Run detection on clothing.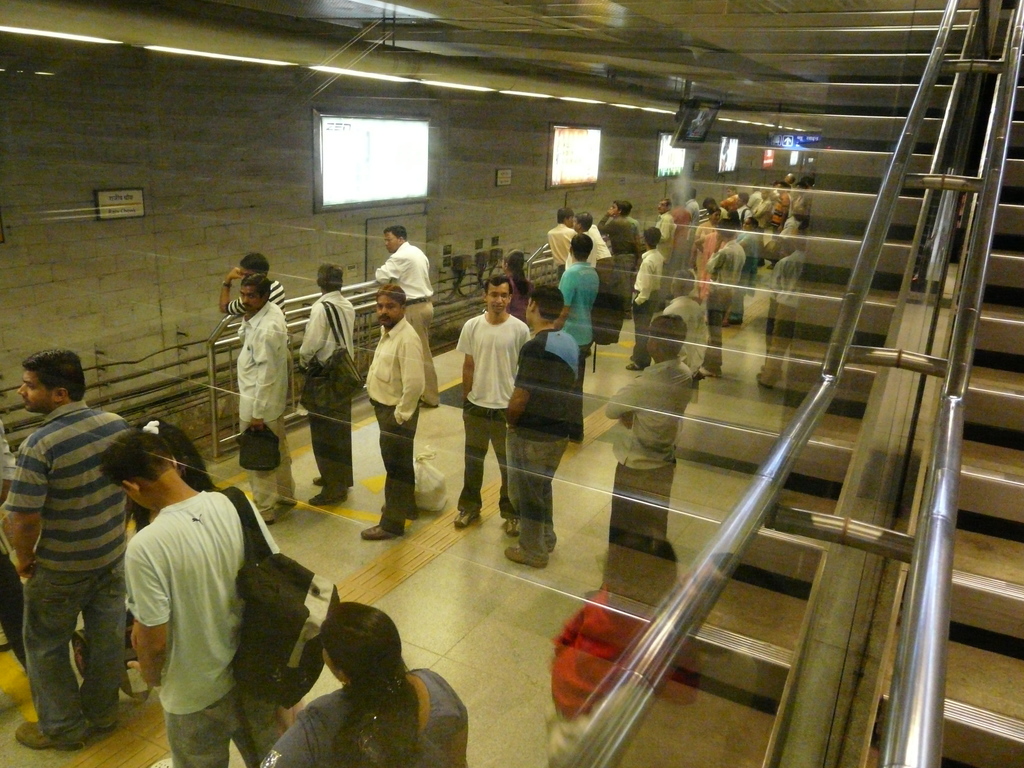
Result: crop(297, 285, 354, 490).
